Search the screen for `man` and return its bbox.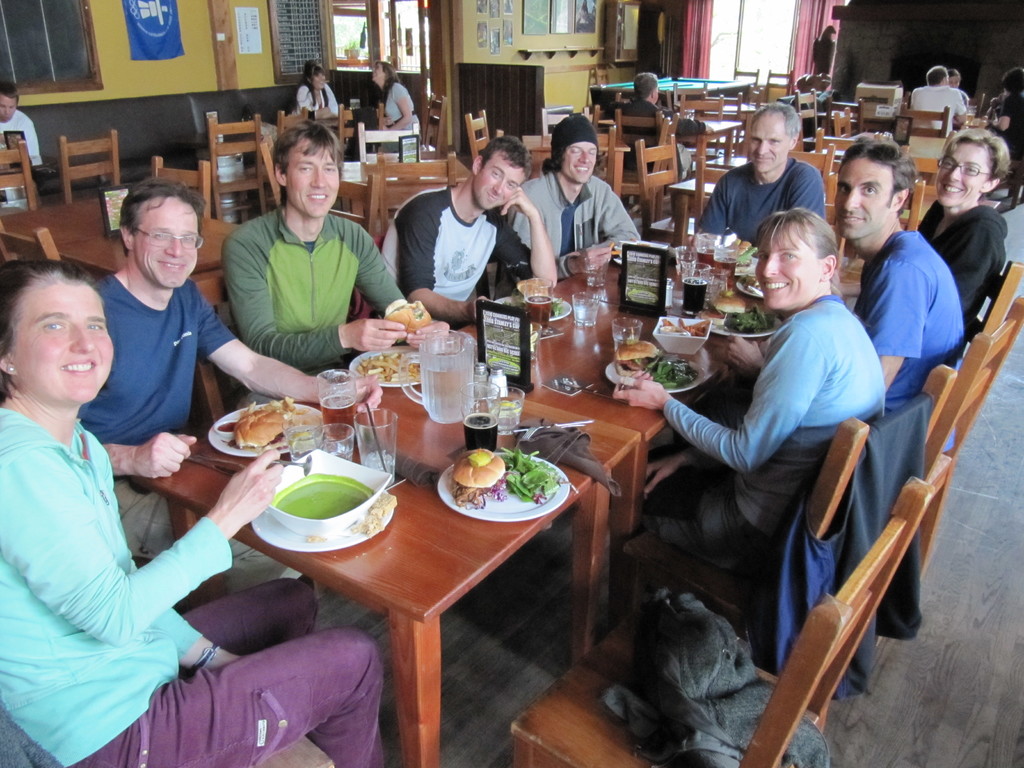
Found: select_region(222, 120, 434, 371).
